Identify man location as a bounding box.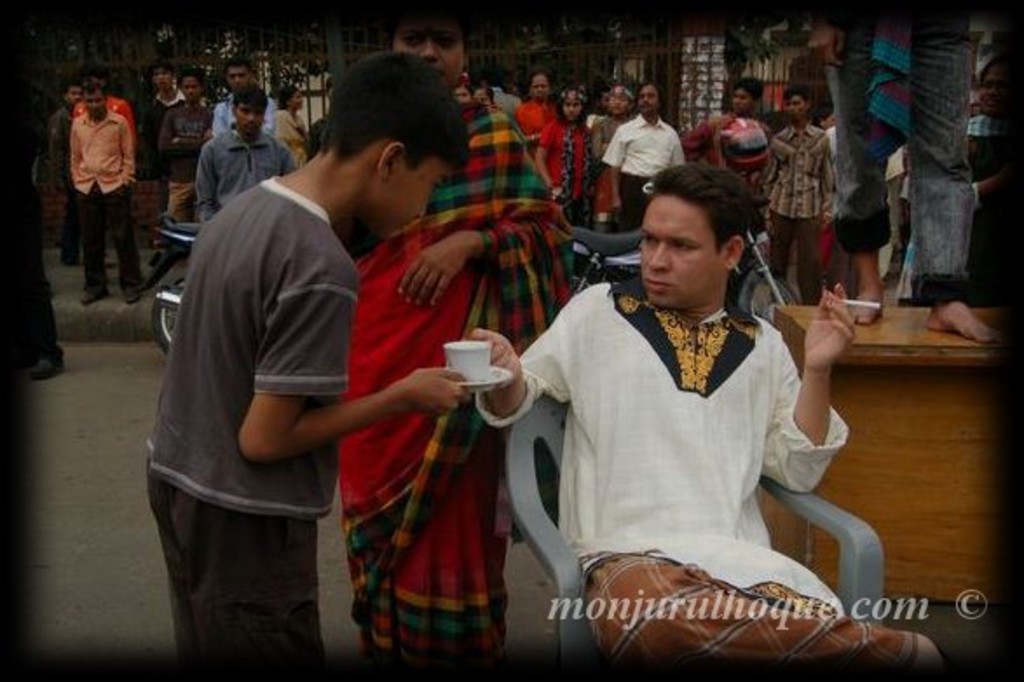
208, 54, 281, 131.
